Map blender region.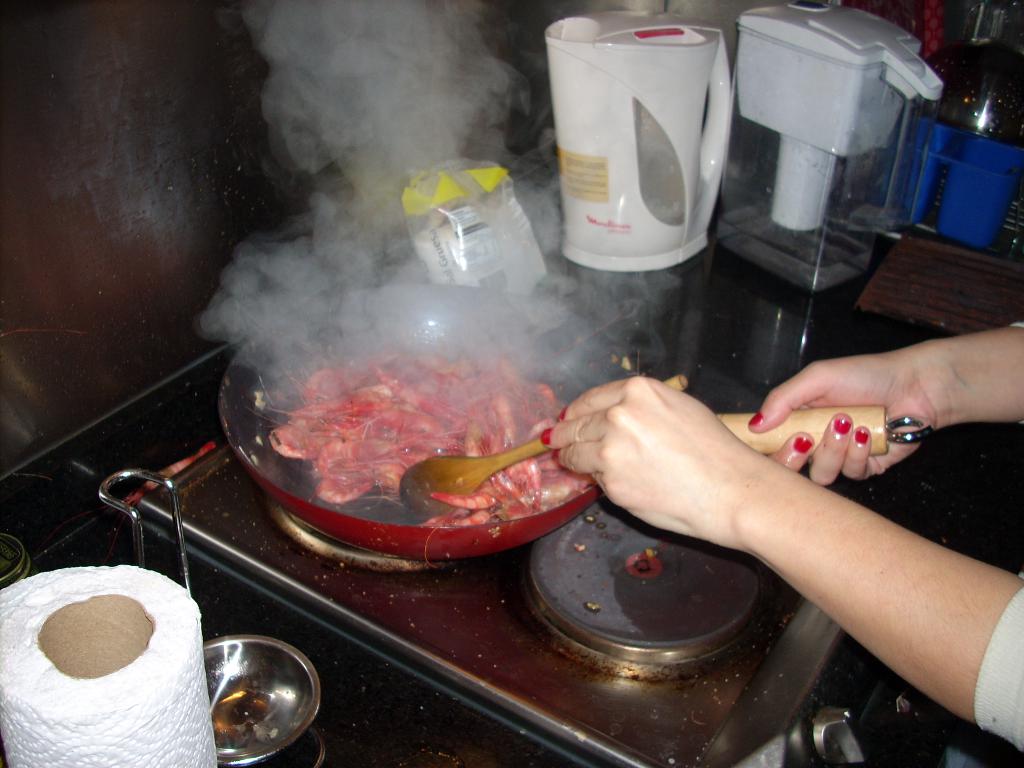
Mapped to box(541, 35, 743, 280).
